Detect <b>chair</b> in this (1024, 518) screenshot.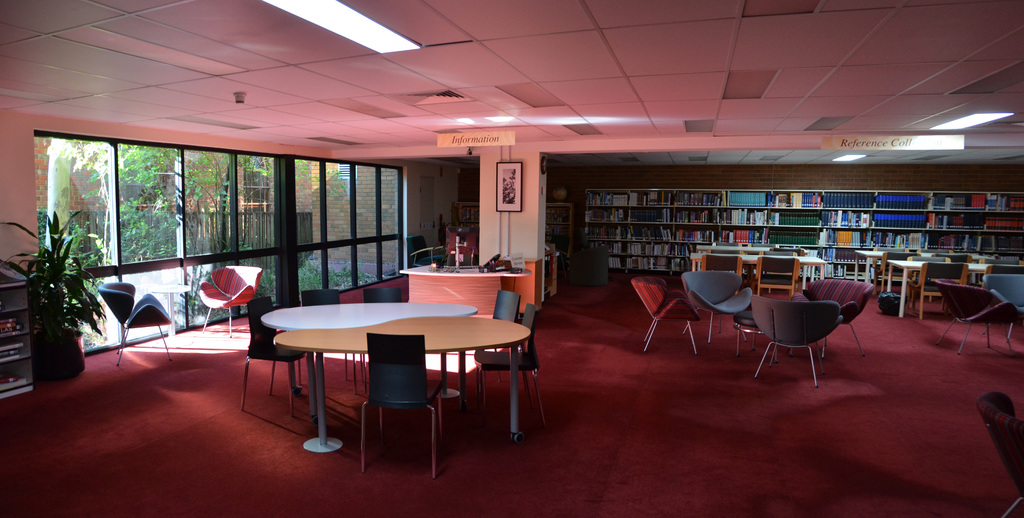
Detection: pyautogui.locateOnScreen(195, 266, 260, 334).
